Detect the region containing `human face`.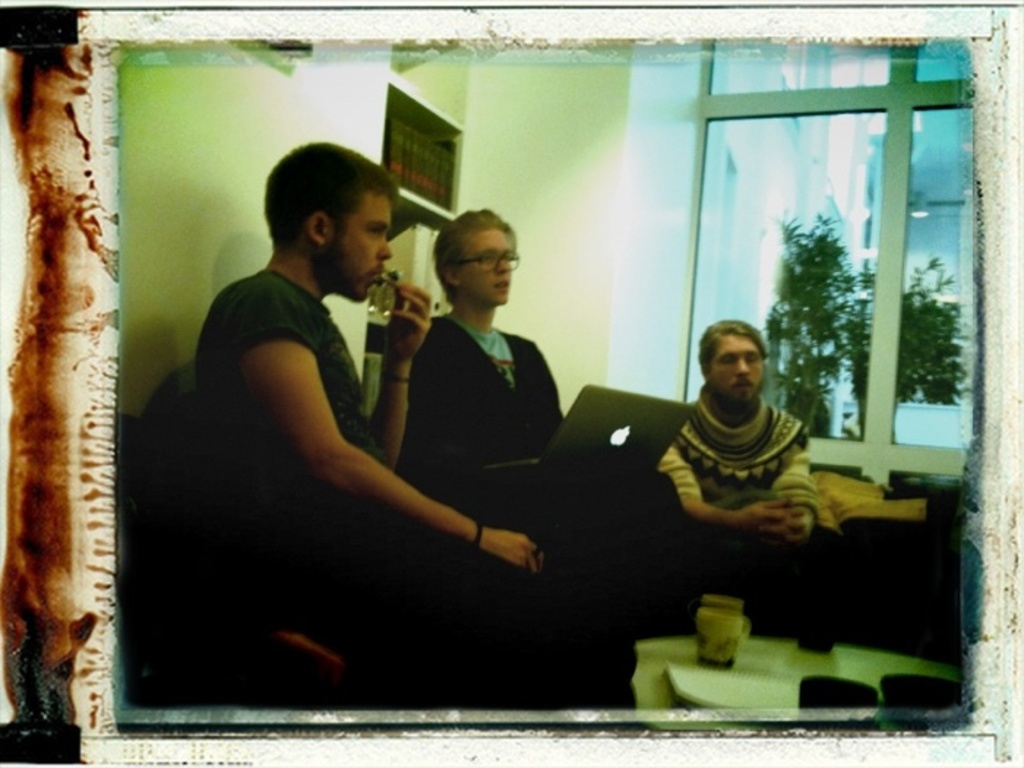
<box>696,315,781,414</box>.
